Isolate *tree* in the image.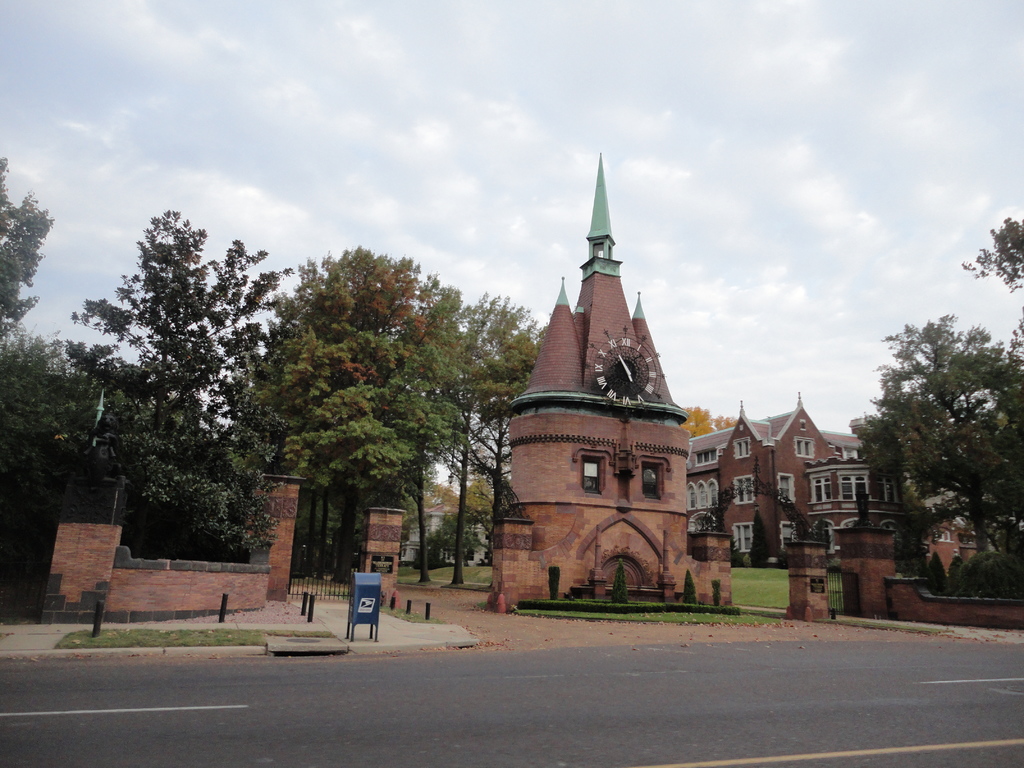
Isolated region: box=[957, 212, 1023, 287].
